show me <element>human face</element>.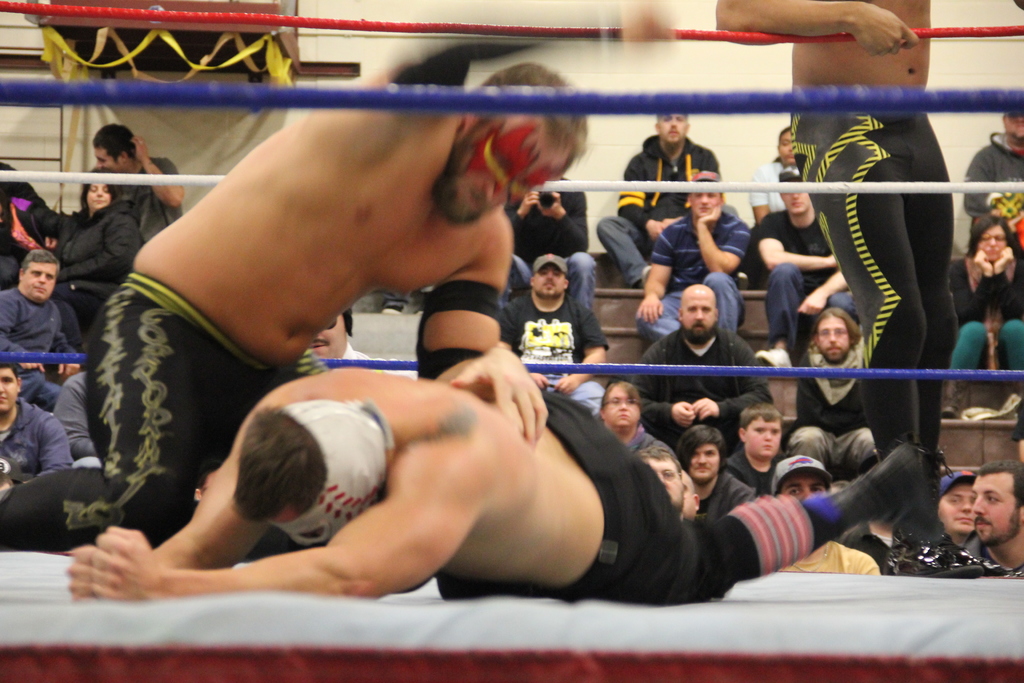
<element>human face</element> is here: Rect(1003, 111, 1023, 135).
